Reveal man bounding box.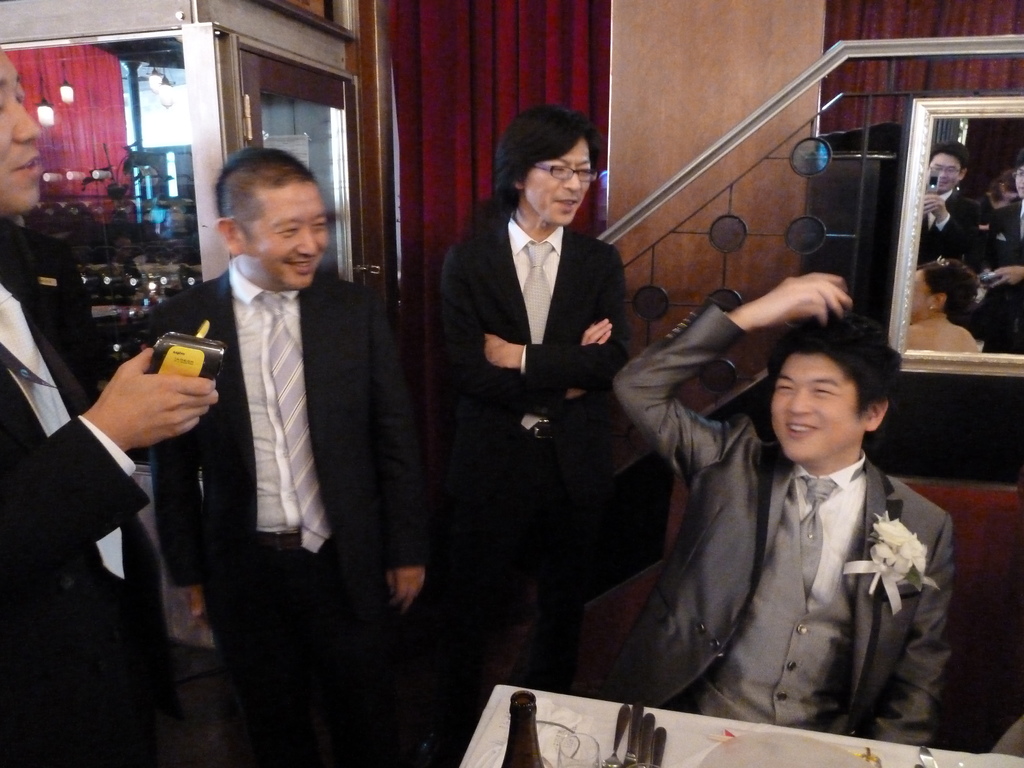
Revealed: select_region(610, 273, 956, 742).
